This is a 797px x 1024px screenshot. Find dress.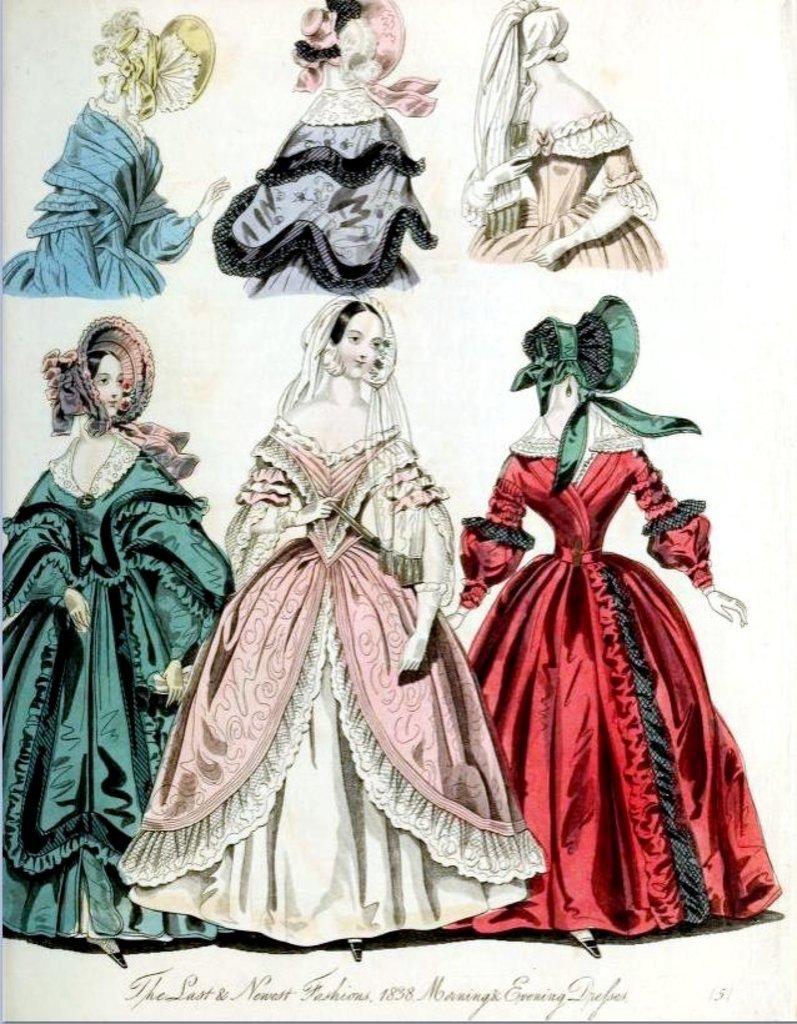
Bounding box: {"x1": 116, "y1": 423, "x2": 550, "y2": 940}.
